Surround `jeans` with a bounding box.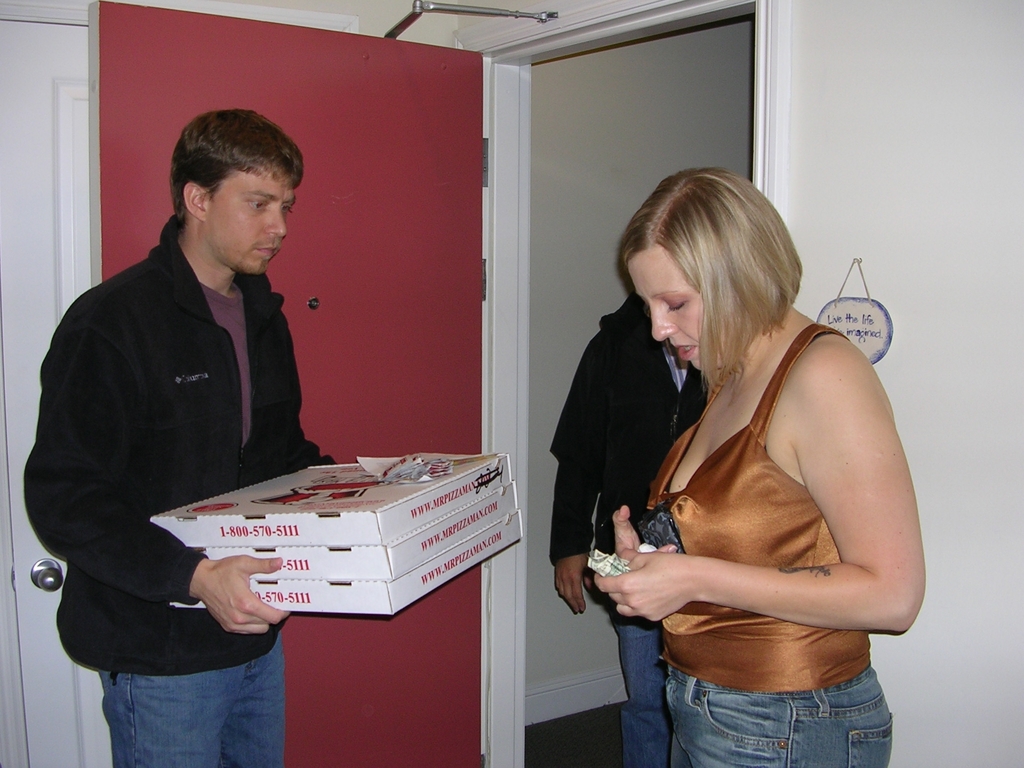
95:631:283:767.
